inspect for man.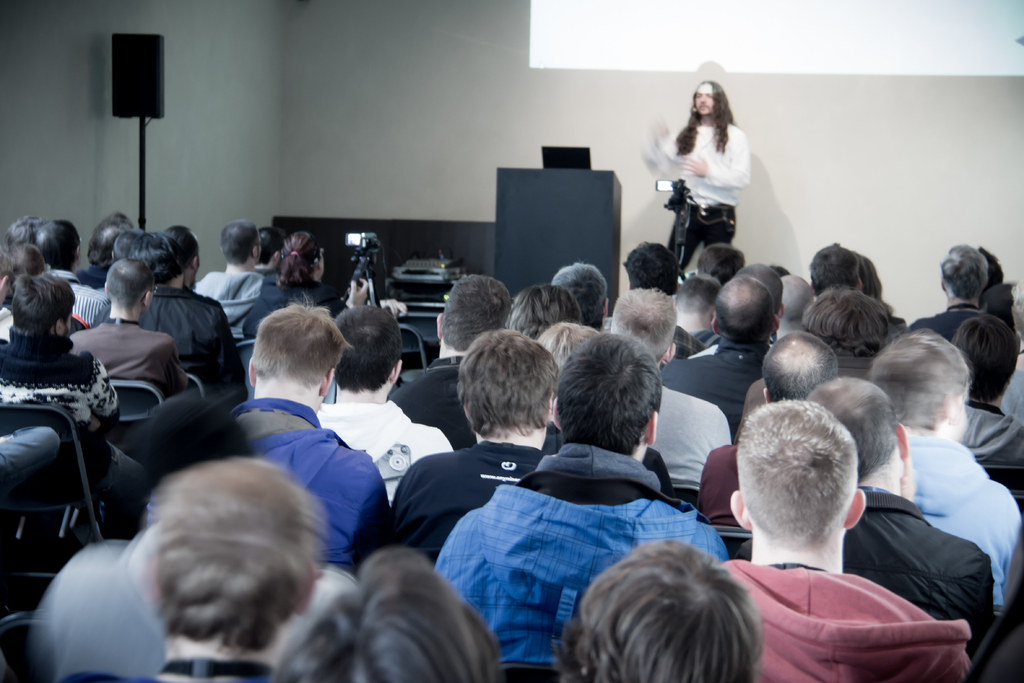
Inspection: {"left": 662, "top": 273, "right": 782, "bottom": 439}.
